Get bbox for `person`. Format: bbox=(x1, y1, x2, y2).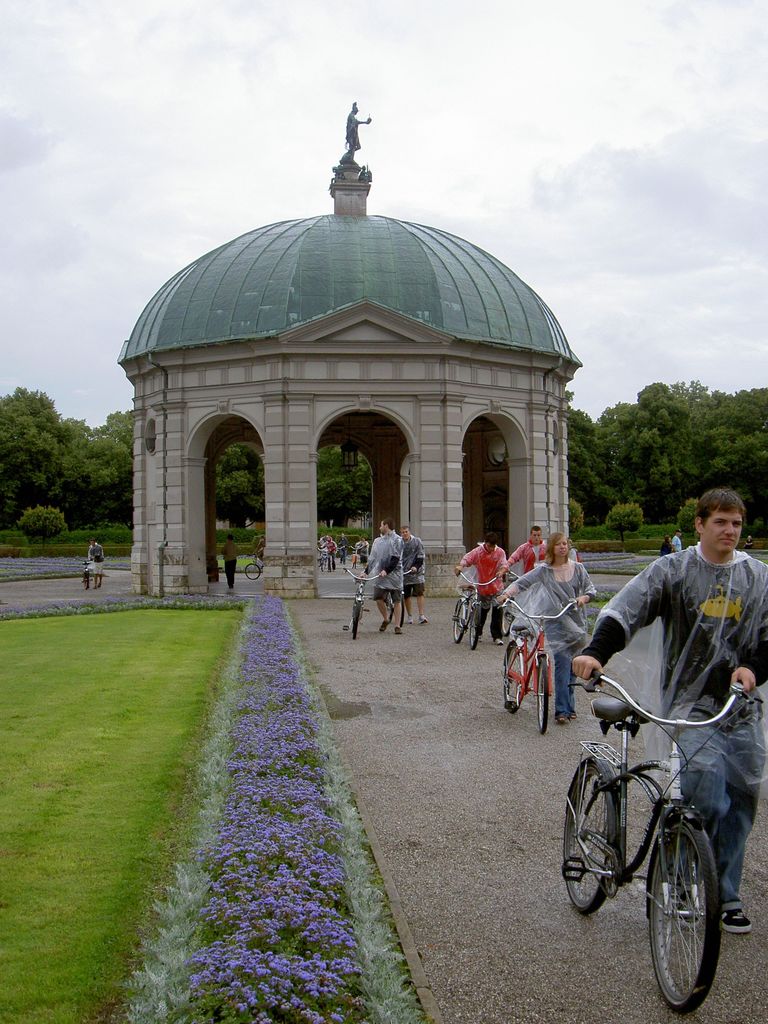
bbox=(220, 535, 241, 593).
